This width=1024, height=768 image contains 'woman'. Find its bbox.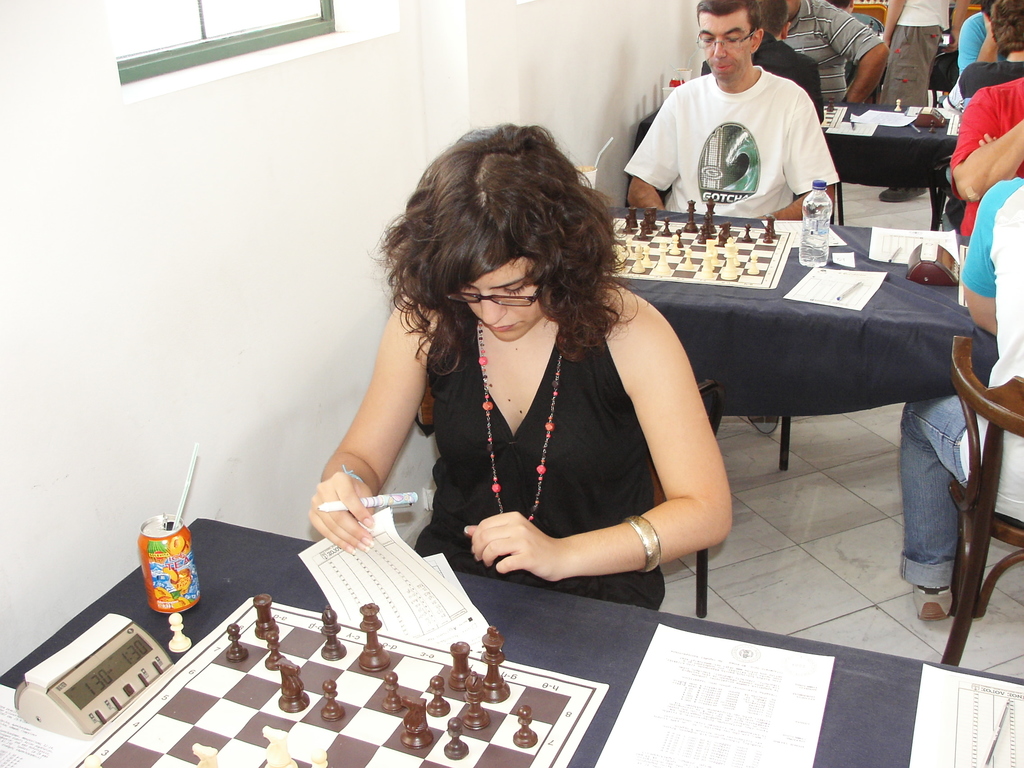
[x1=327, y1=115, x2=719, y2=653].
